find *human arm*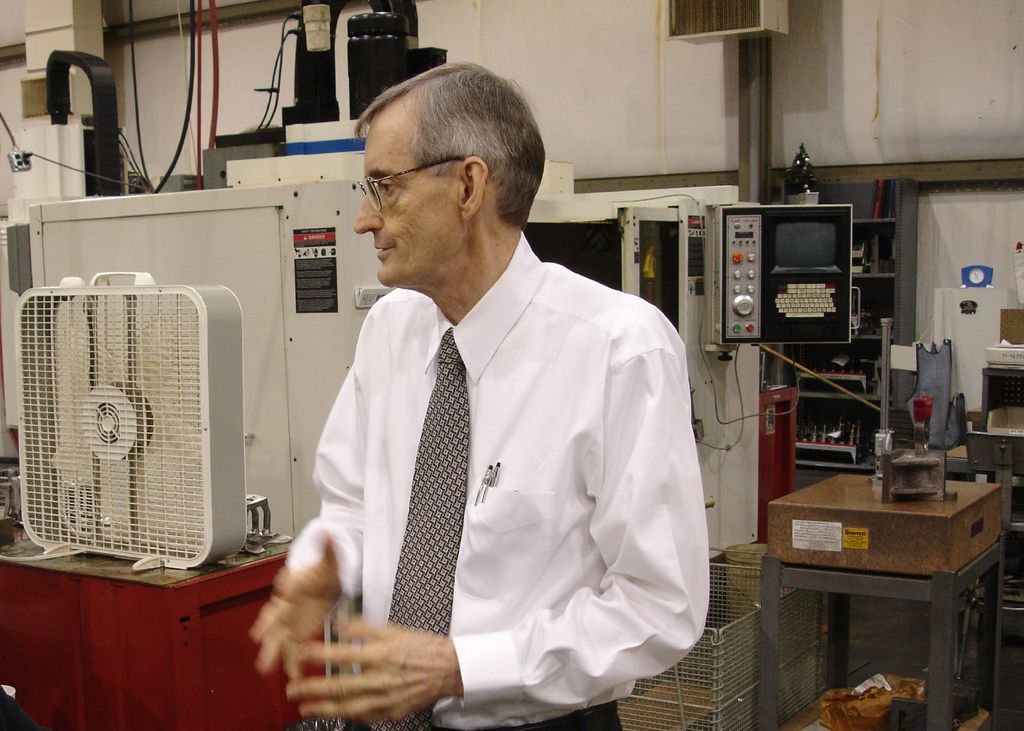
<box>287,342,712,711</box>
